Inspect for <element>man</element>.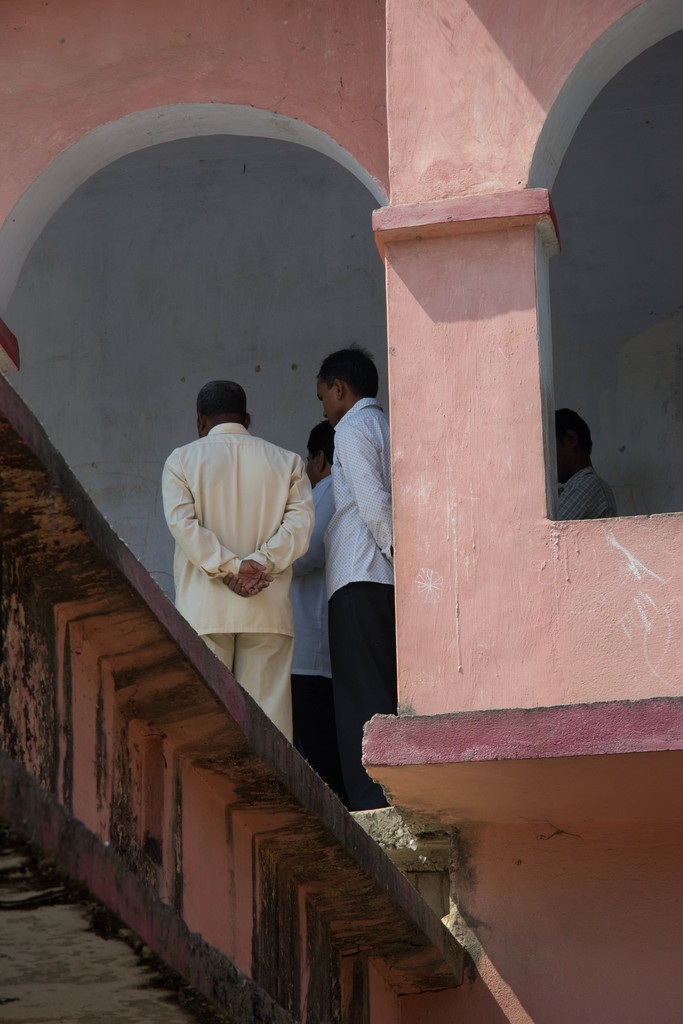
Inspection: (x1=316, y1=339, x2=400, y2=803).
